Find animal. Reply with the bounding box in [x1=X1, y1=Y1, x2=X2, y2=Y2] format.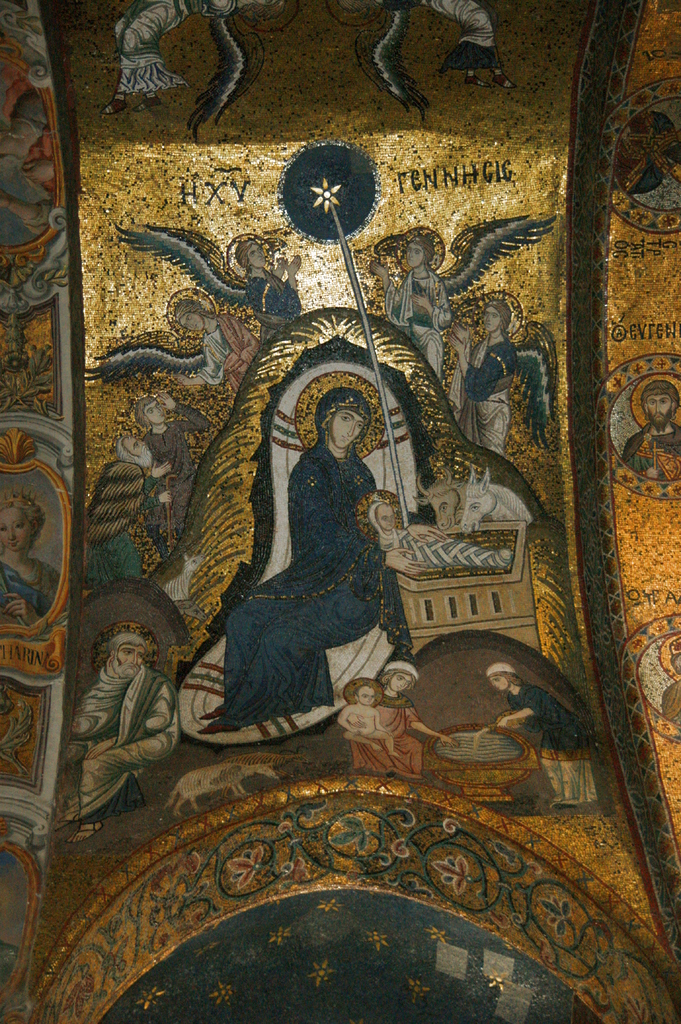
[x1=163, y1=758, x2=278, y2=816].
